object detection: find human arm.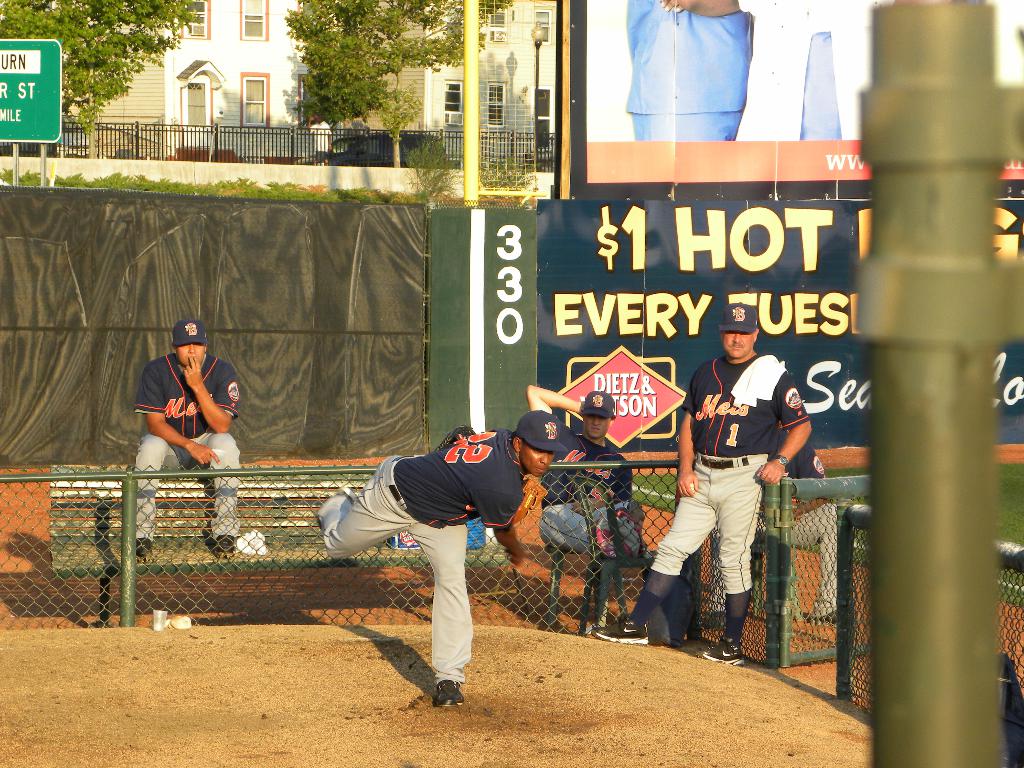
<region>755, 369, 819, 481</region>.
